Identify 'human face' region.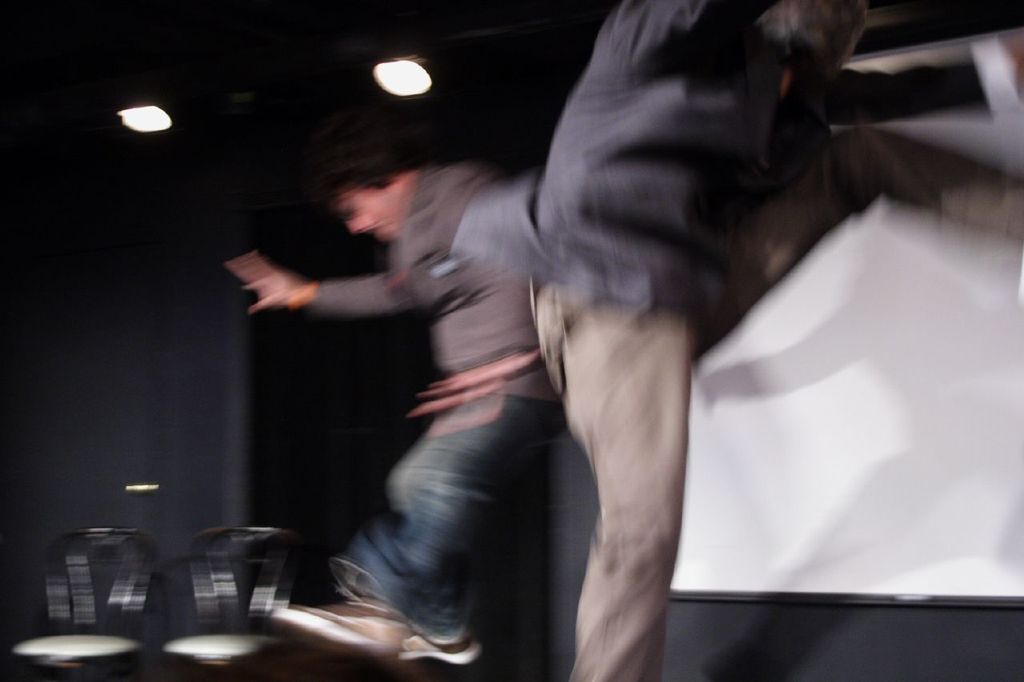
Region: rect(341, 189, 397, 245).
